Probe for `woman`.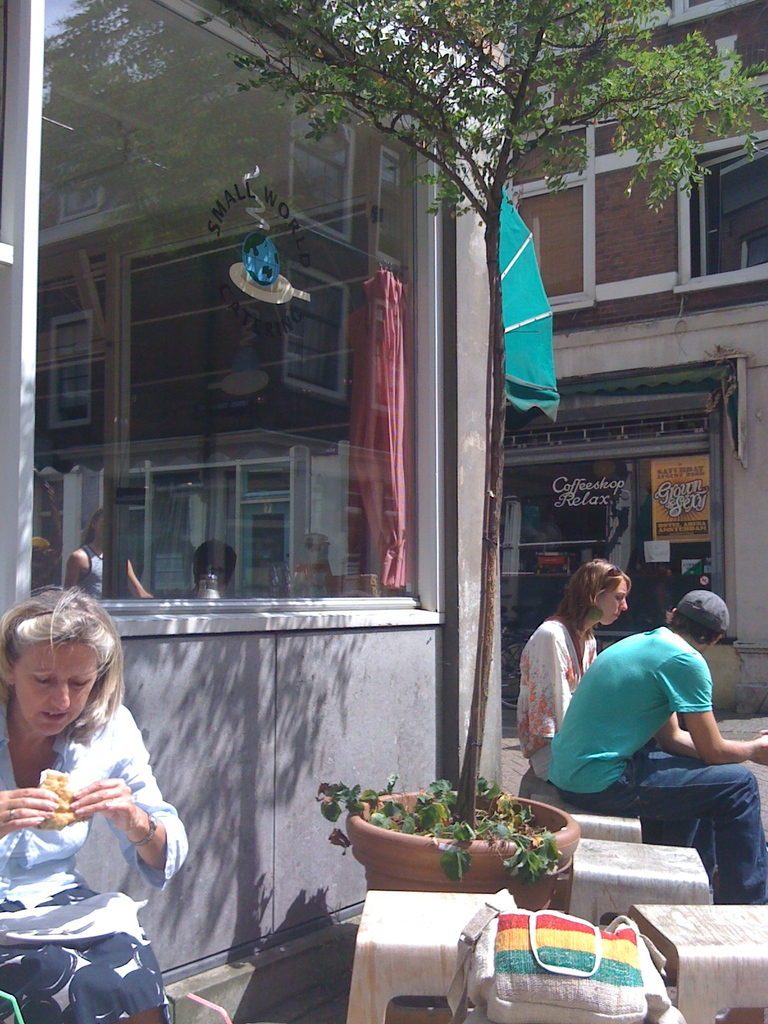
Probe result: [x1=0, y1=565, x2=218, y2=1012].
